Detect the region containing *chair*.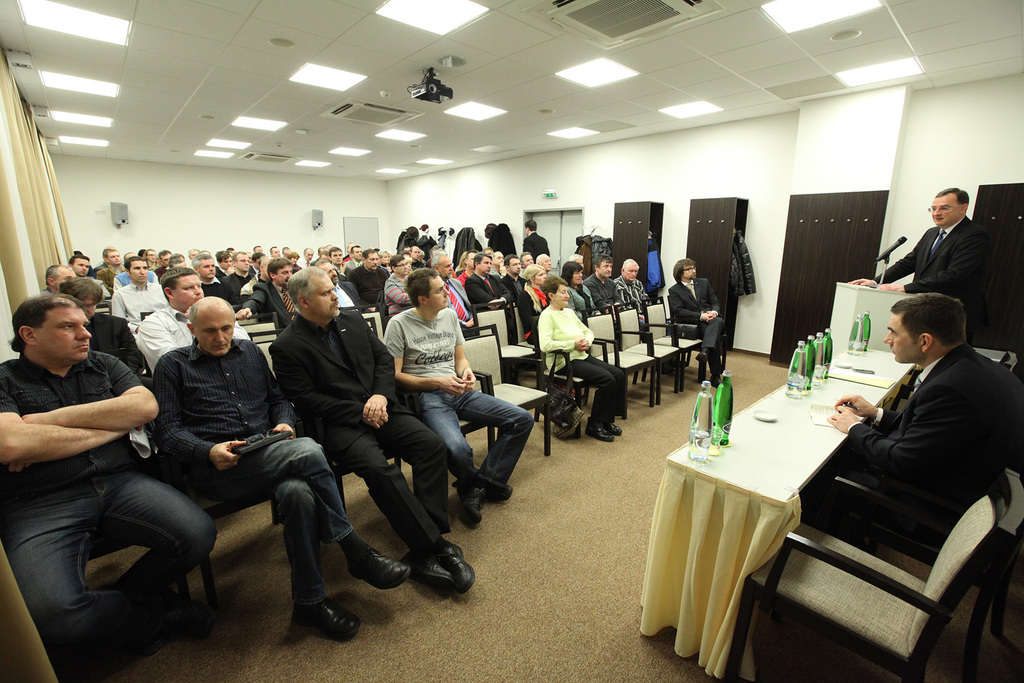
468:298:535:423.
